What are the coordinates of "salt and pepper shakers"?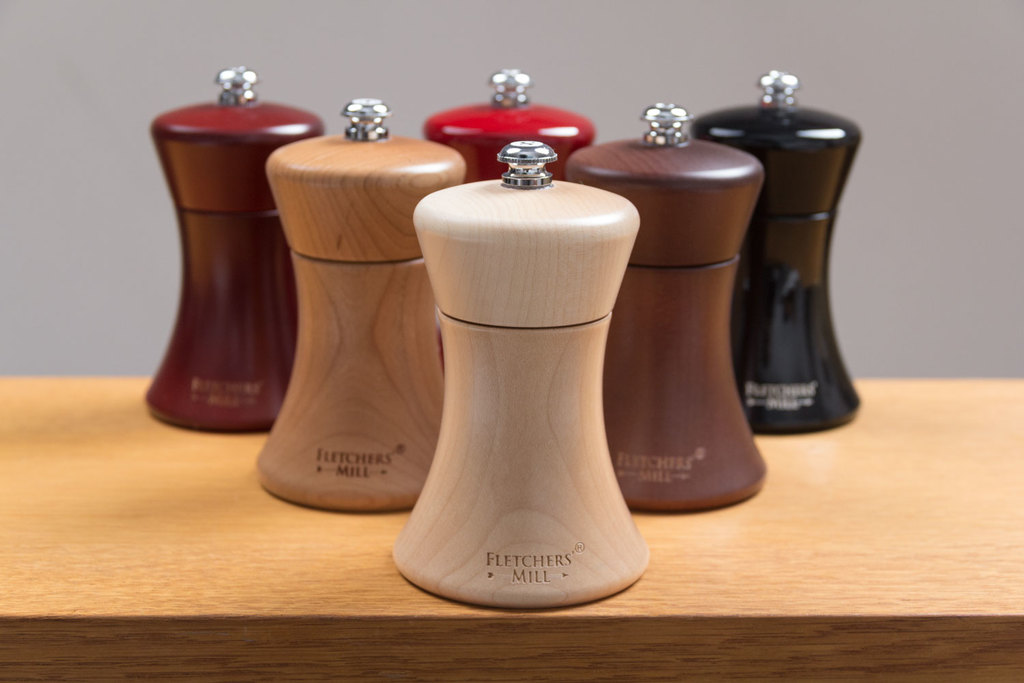
(x1=689, y1=64, x2=866, y2=432).
